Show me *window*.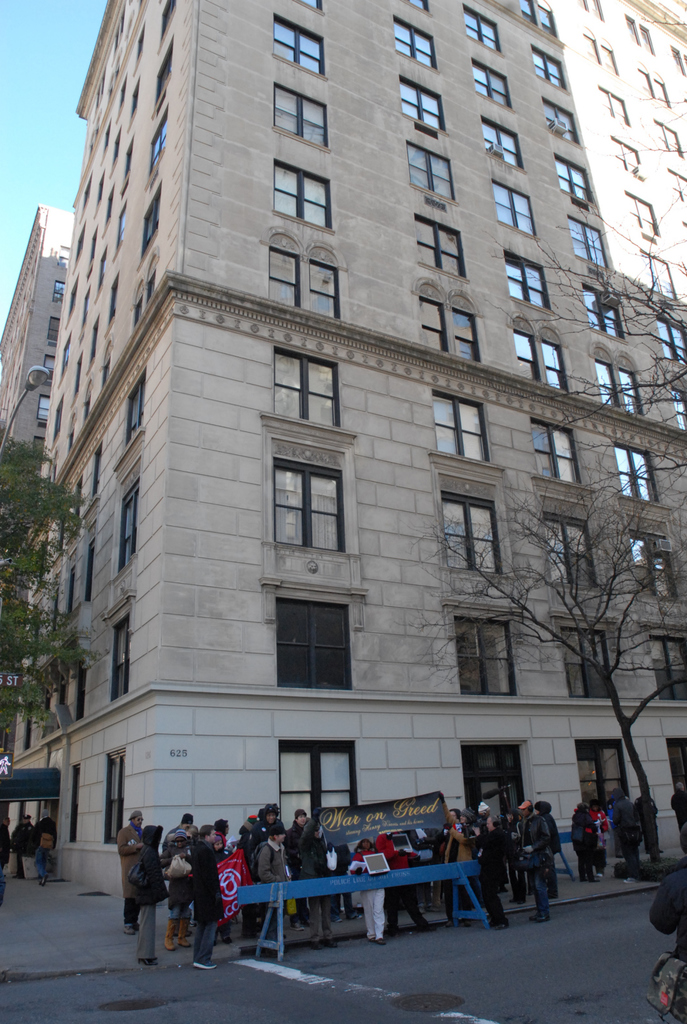
*window* is here: rect(301, 239, 350, 319).
